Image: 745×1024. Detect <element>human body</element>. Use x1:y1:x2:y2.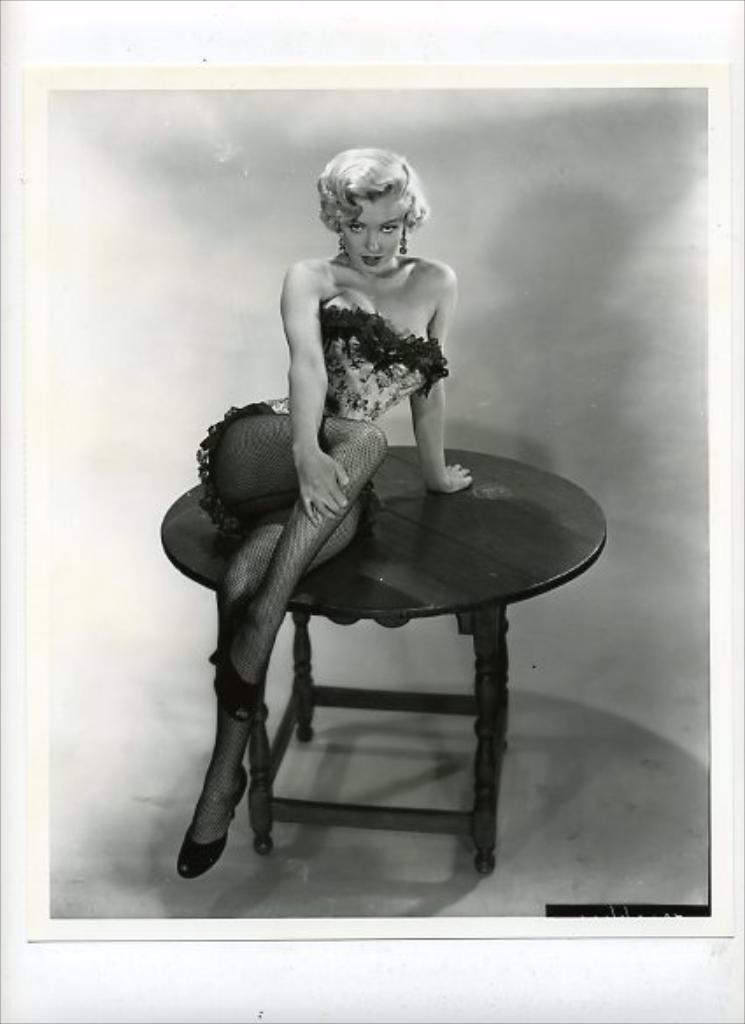
189:146:566:892.
